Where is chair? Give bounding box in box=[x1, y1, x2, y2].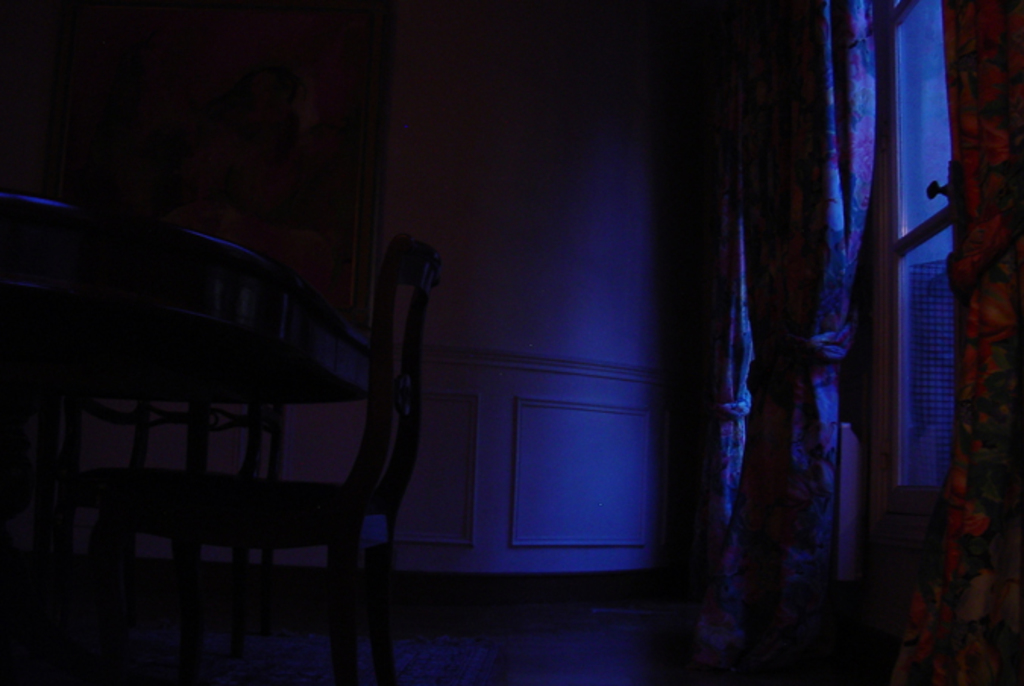
box=[173, 235, 423, 681].
